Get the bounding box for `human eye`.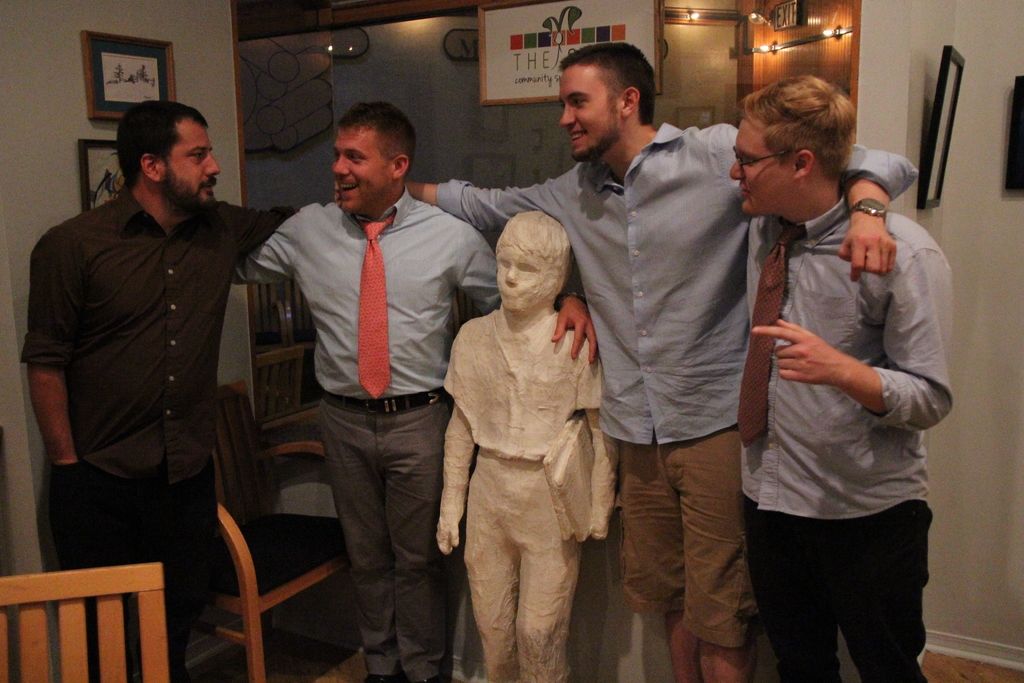
crop(346, 149, 366, 163).
